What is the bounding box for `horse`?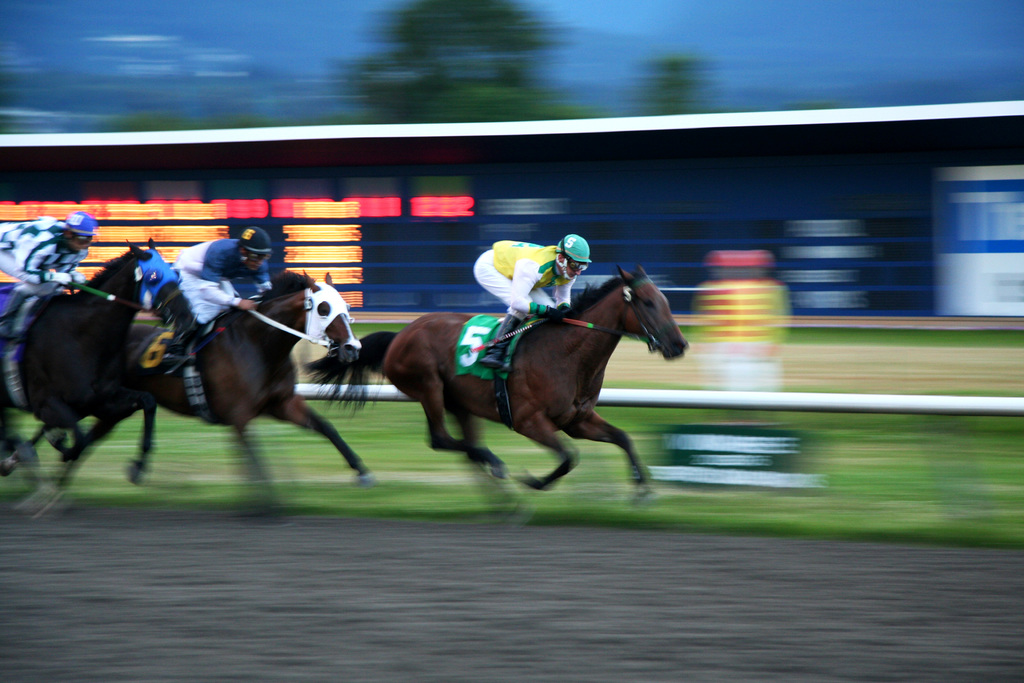
{"x1": 303, "y1": 260, "x2": 689, "y2": 504}.
